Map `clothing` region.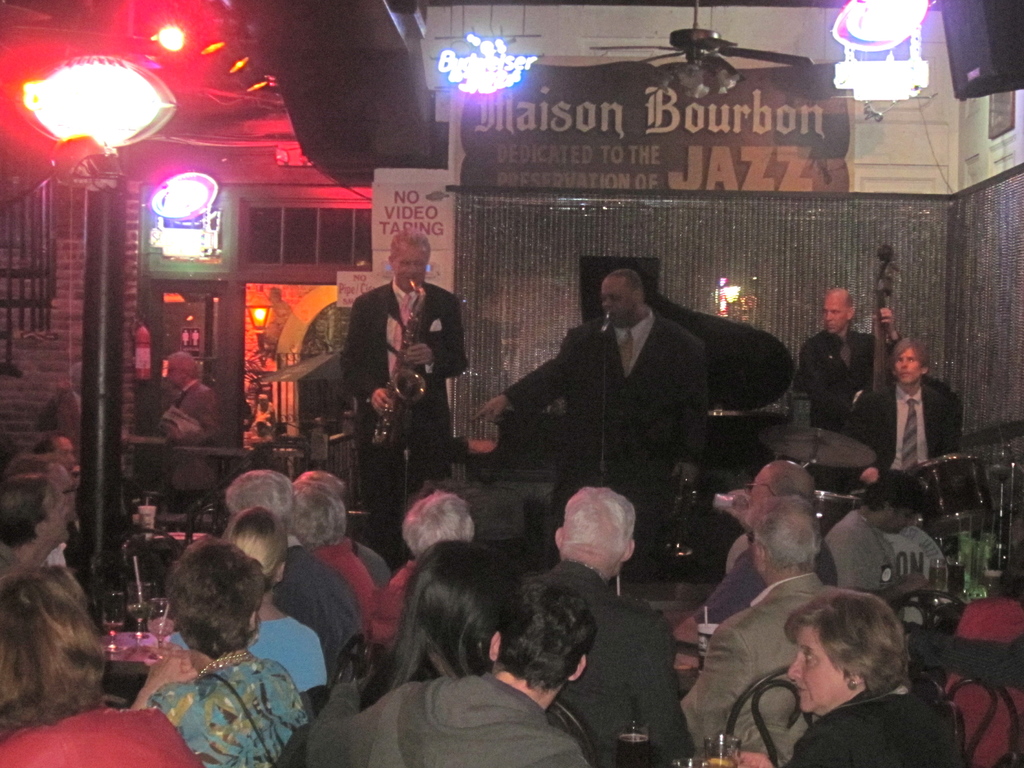
Mapped to <region>801, 328, 901, 435</region>.
